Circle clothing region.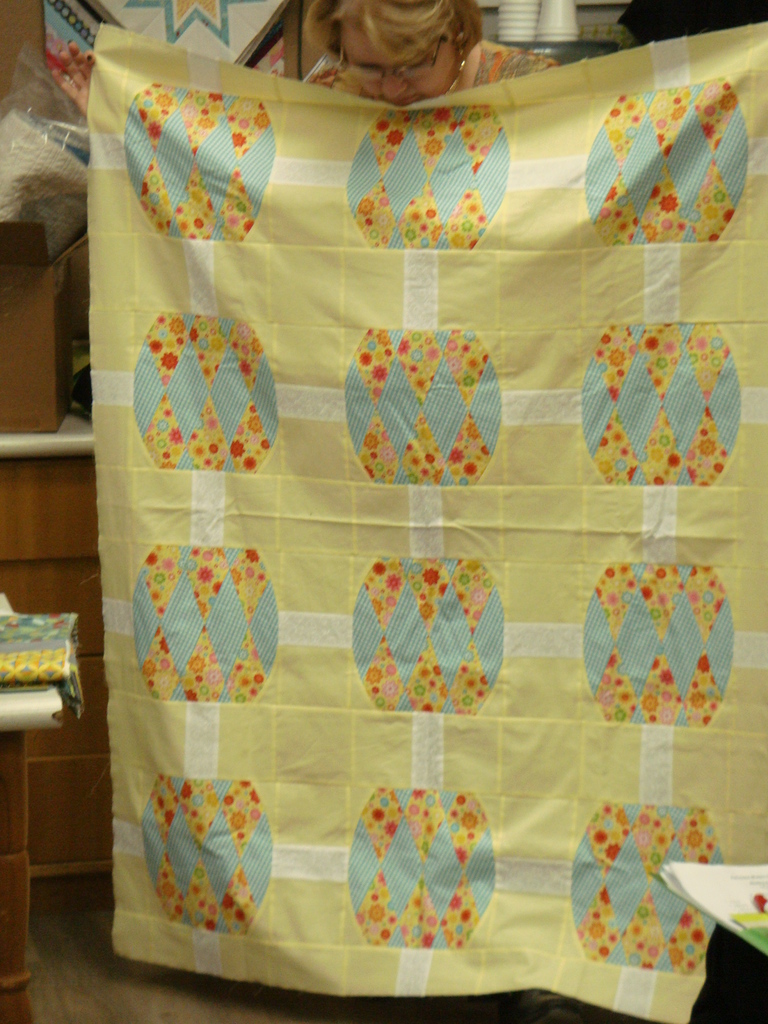
Region: left=312, top=43, right=561, bottom=84.
